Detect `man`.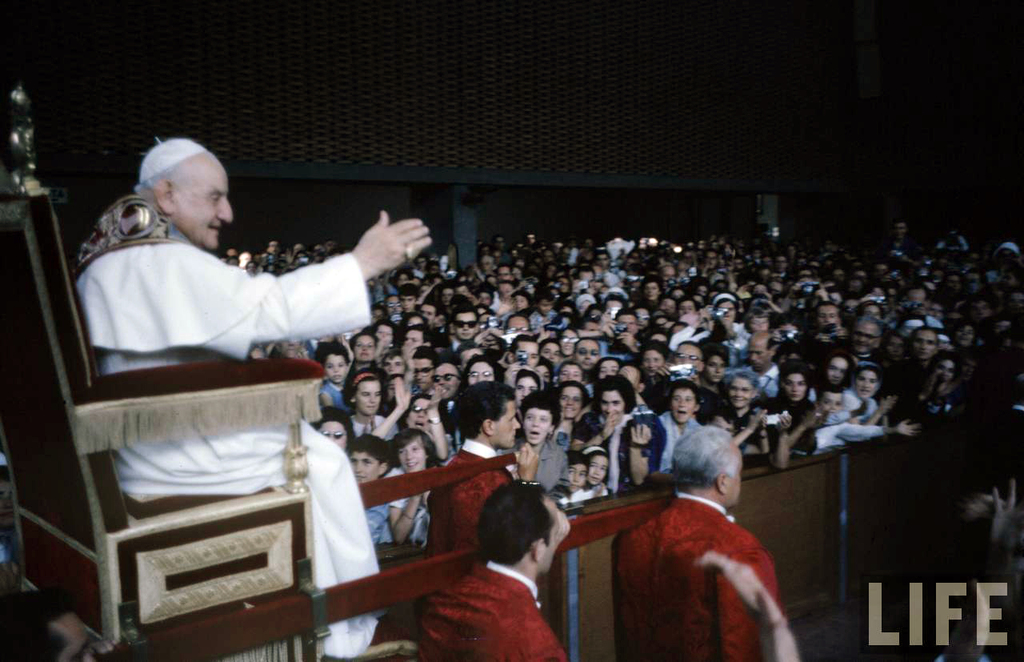
Detected at bbox=[400, 323, 433, 362].
